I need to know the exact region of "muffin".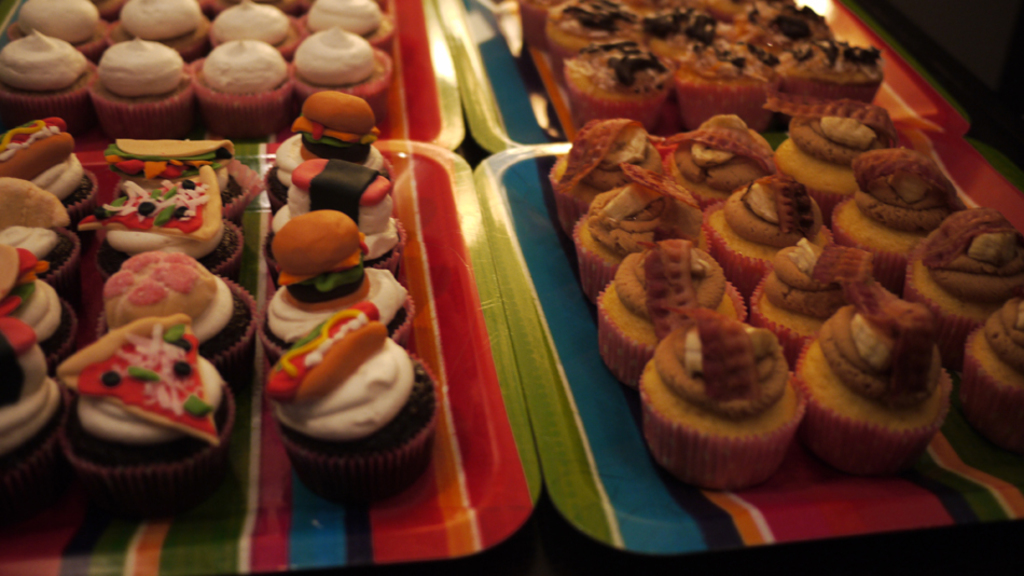
Region: rect(0, 115, 100, 221).
